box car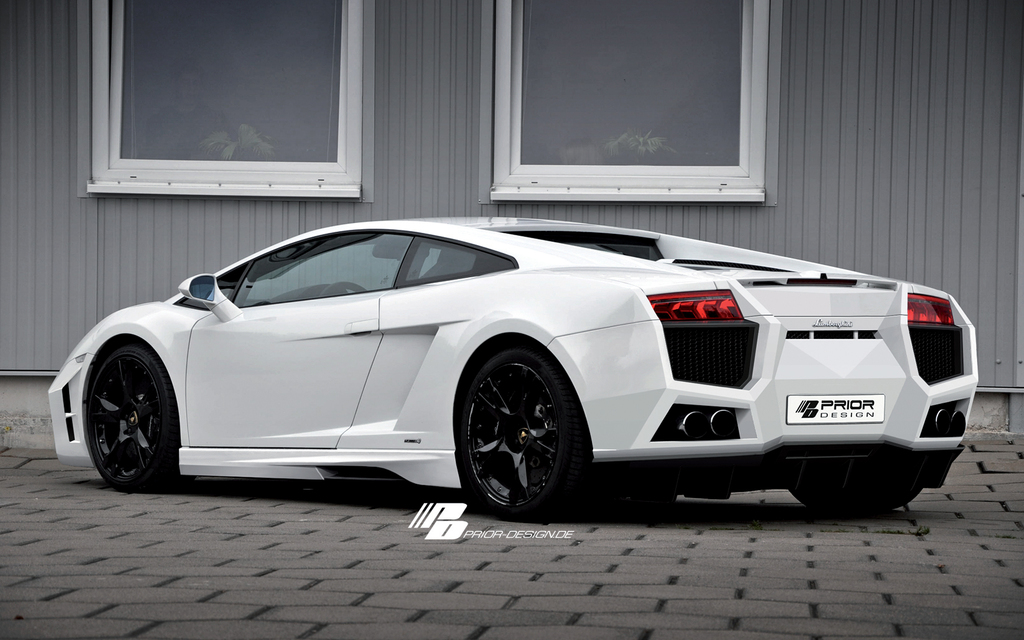
bbox(46, 217, 982, 523)
